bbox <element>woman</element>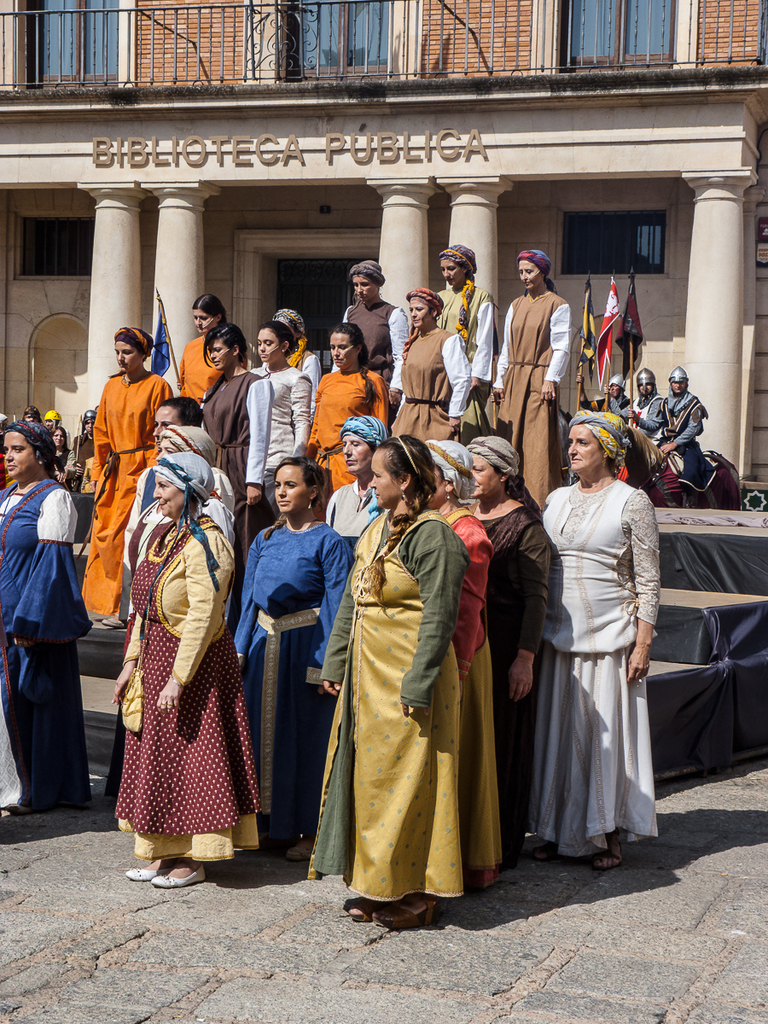
l=528, t=409, r=656, b=869
